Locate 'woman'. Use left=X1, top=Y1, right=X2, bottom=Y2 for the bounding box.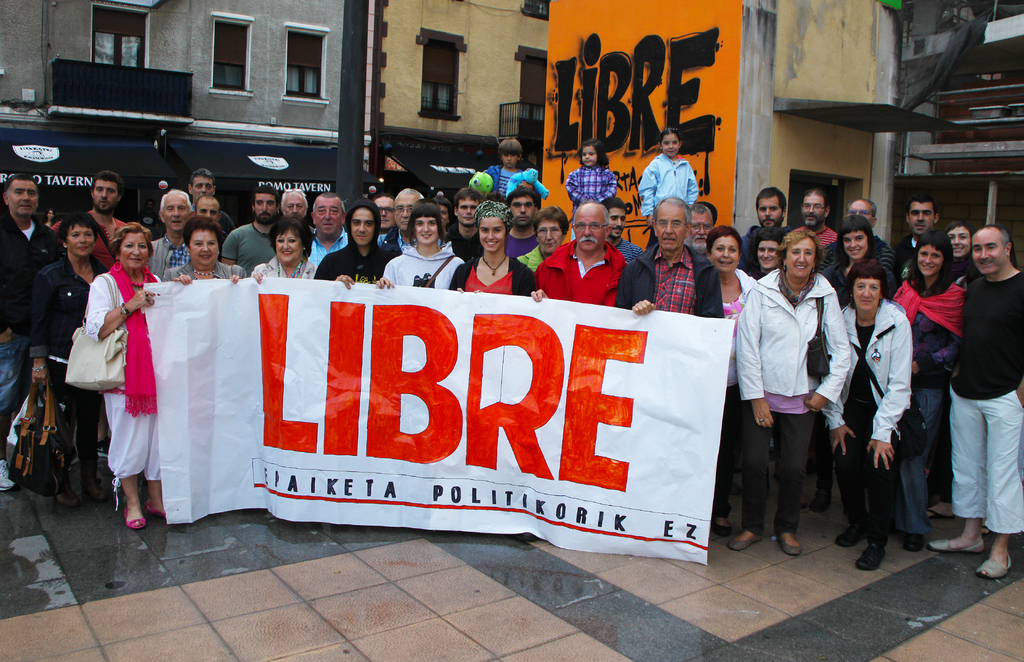
left=887, top=235, right=966, bottom=549.
